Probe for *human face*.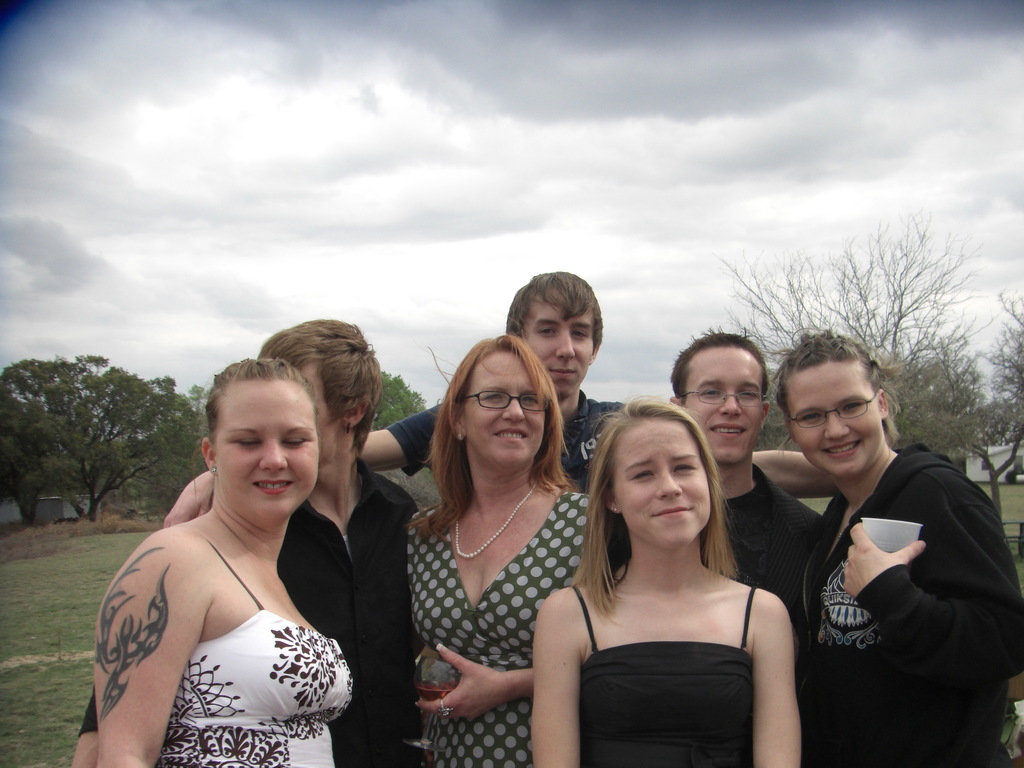
Probe result: region(215, 380, 318, 522).
